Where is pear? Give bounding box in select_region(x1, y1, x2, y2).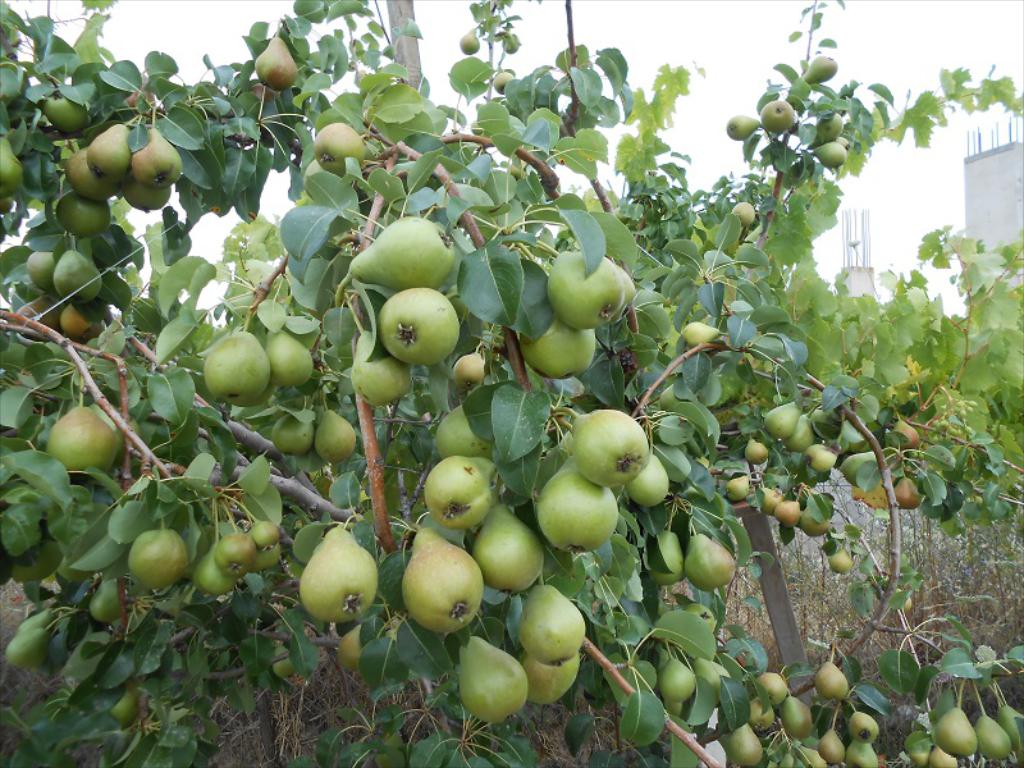
select_region(129, 531, 189, 593).
